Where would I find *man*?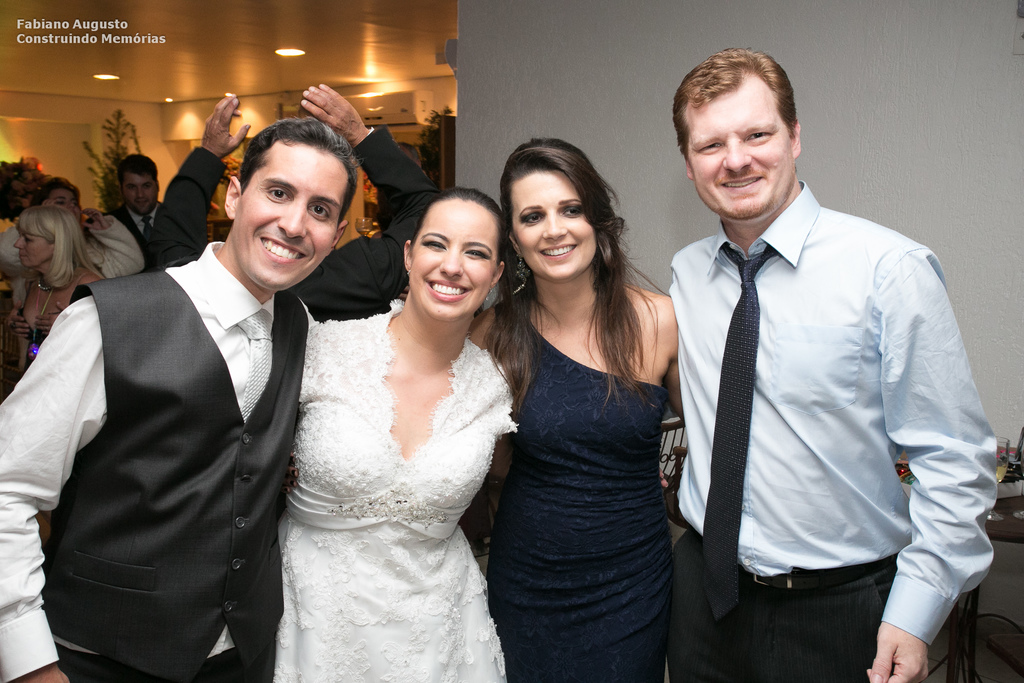
At <box>660,45,996,681</box>.
